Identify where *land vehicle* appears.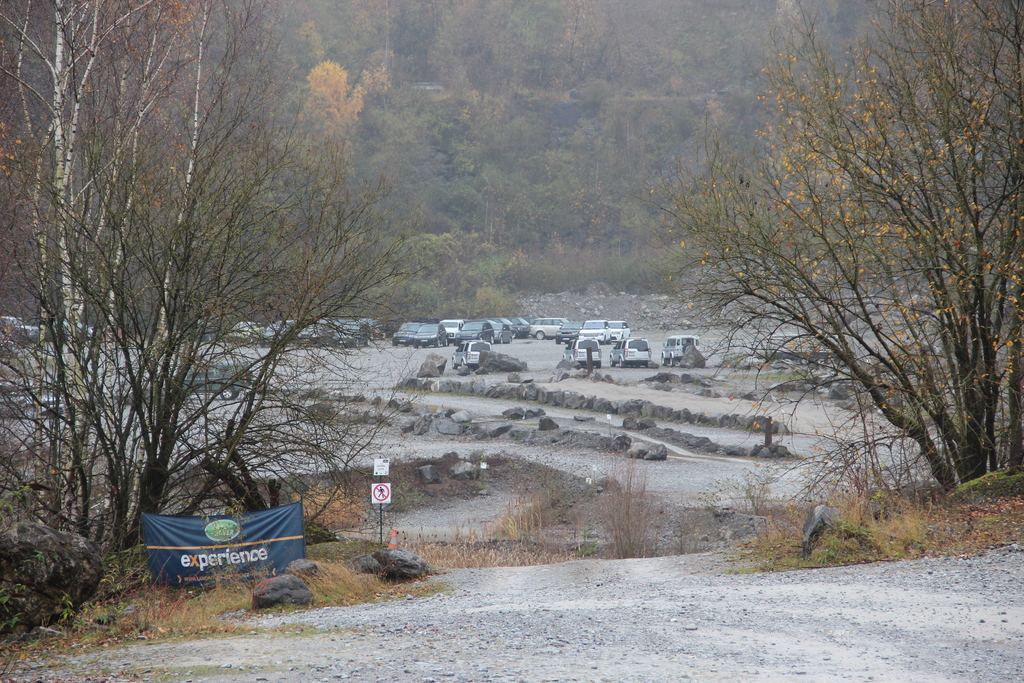
Appears at box(554, 320, 584, 343).
